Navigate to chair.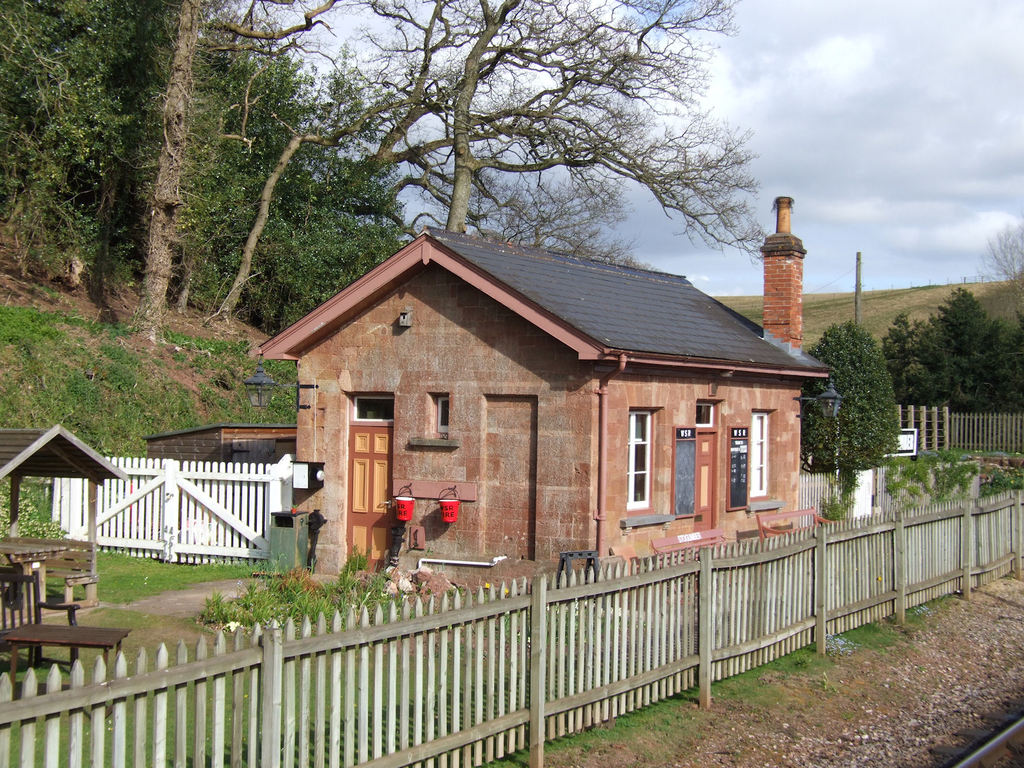
Navigation target: BBox(0, 564, 97, 673).
